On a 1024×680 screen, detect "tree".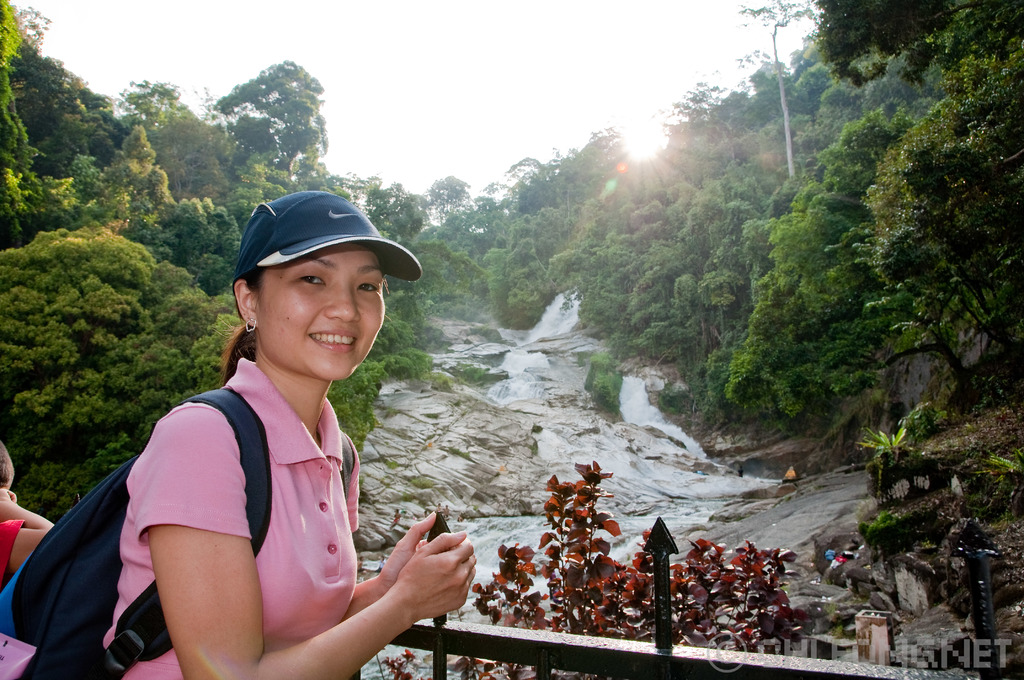
[left=227, top=155, right=285, bottom=223].
